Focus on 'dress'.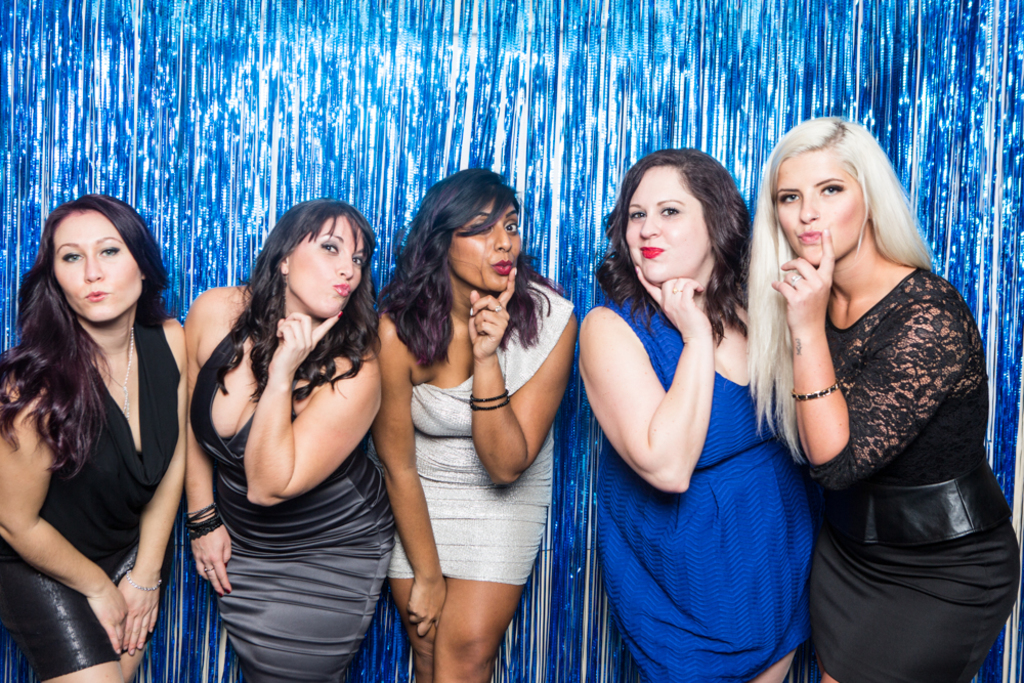
Focused at detection(804, 264, 1023, 682).
